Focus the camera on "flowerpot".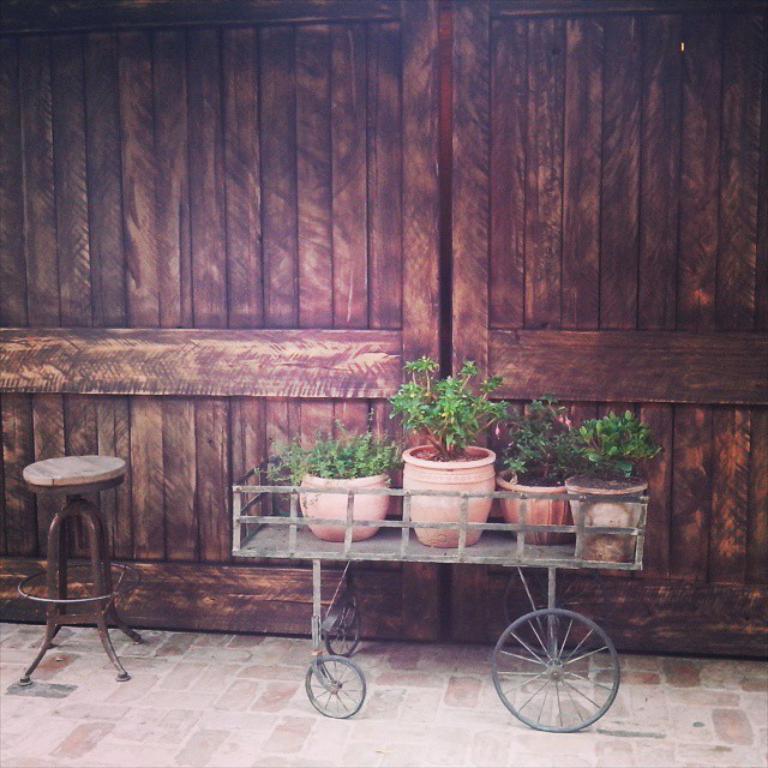
Focus region: region(560, 468, 646, 562).
